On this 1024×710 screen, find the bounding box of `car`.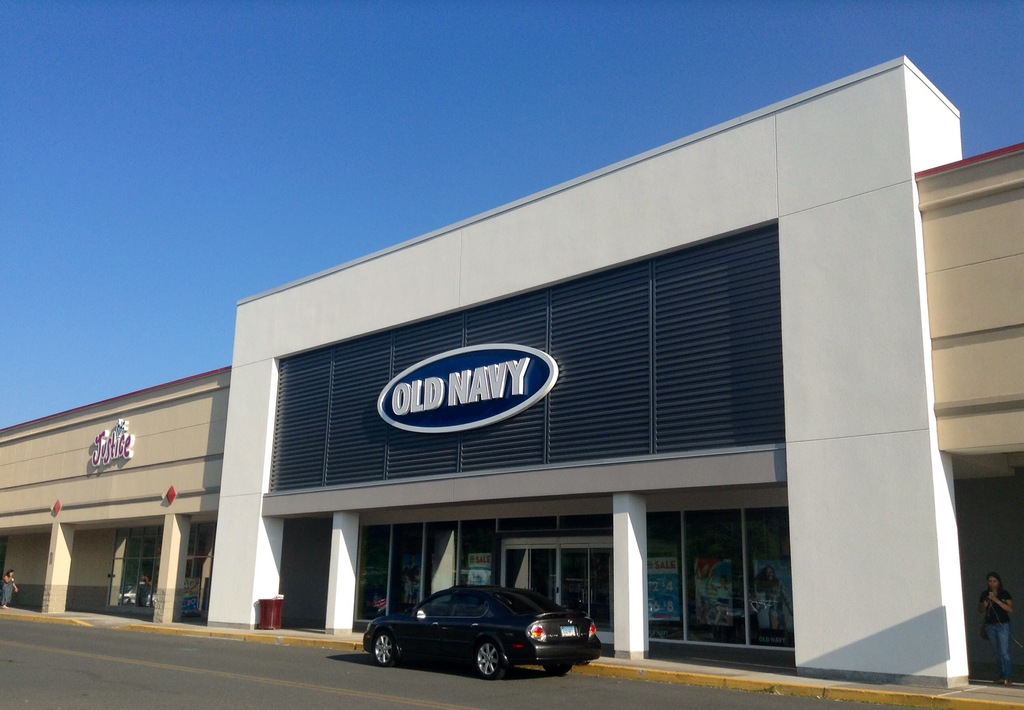
Bounding box: <box>353,581,596,683</box>.
